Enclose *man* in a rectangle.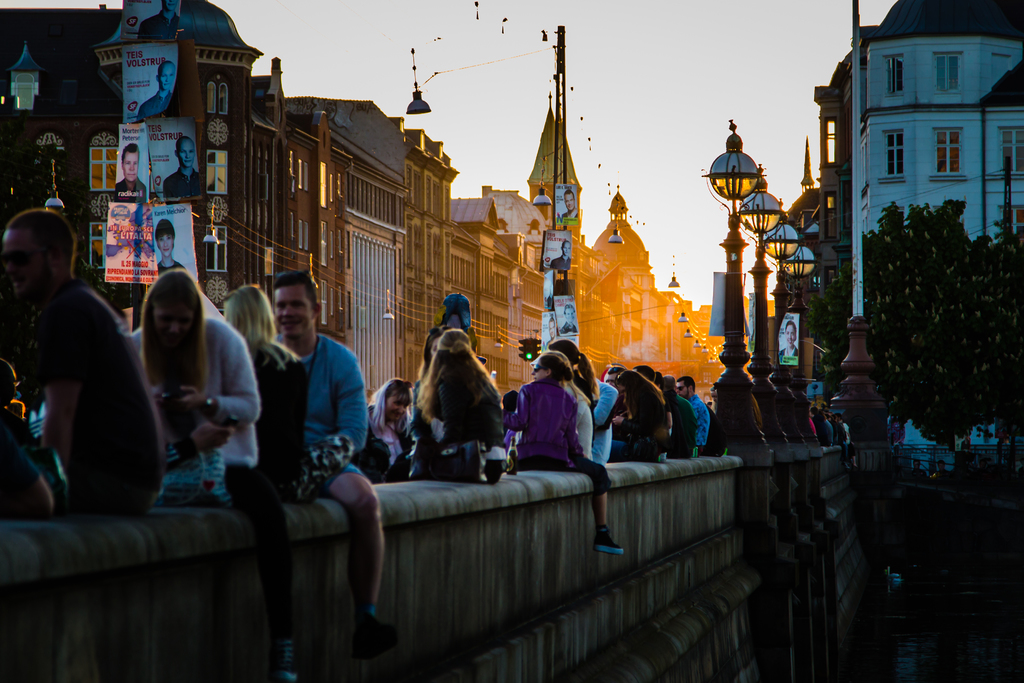
BBox(273, 267, 399, 663).
